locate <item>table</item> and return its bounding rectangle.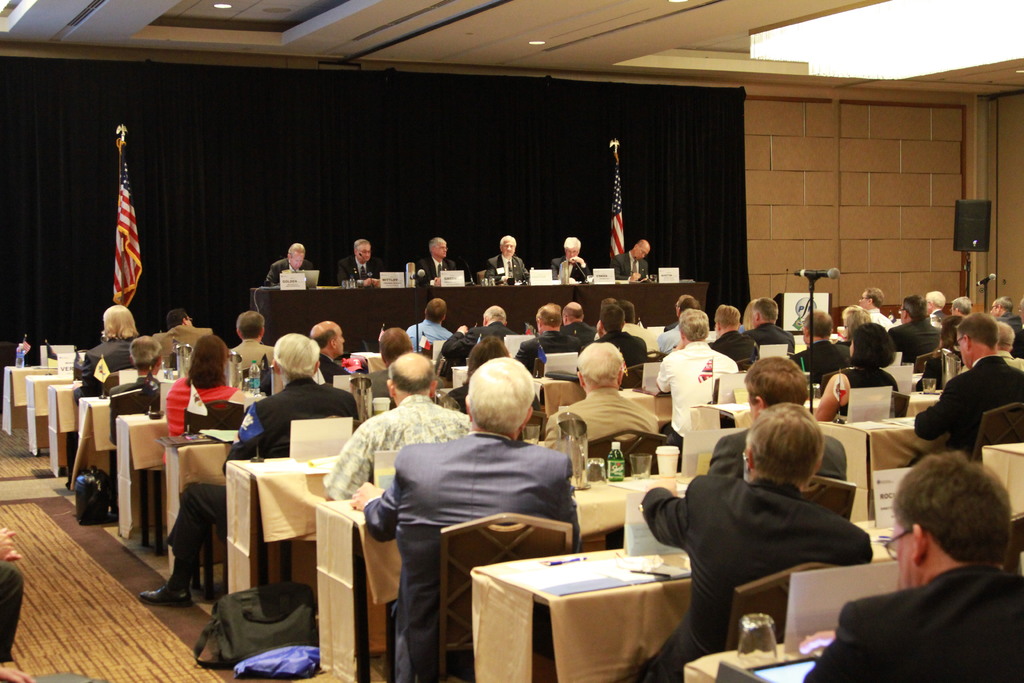
(848,411,927,473).
